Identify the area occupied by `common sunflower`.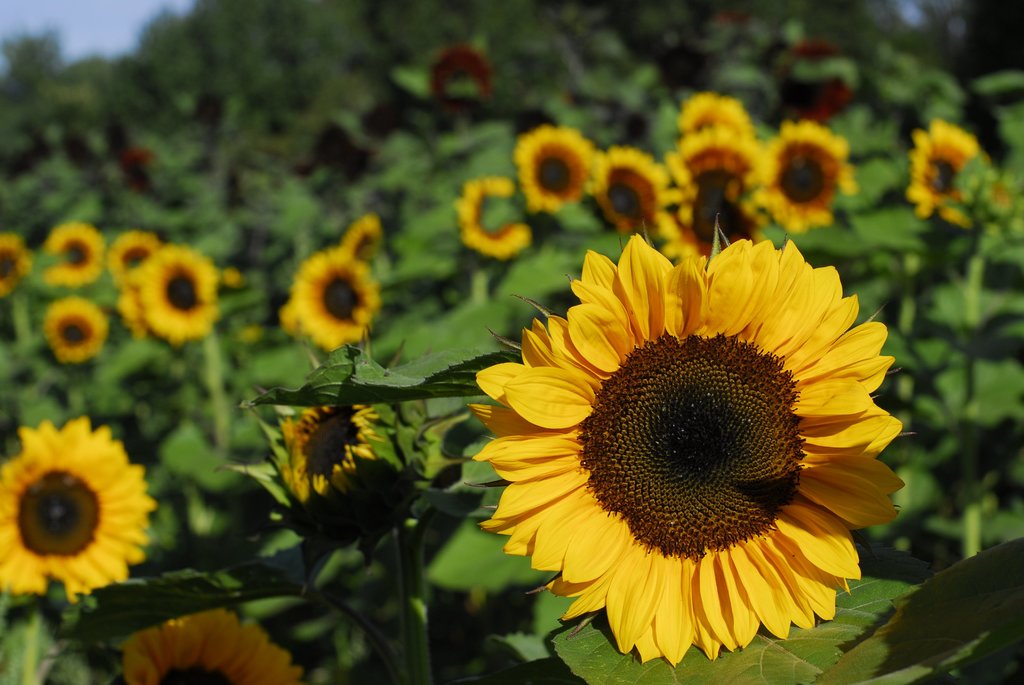
Area: (left=40, top=297, right=123, bottom=359).
